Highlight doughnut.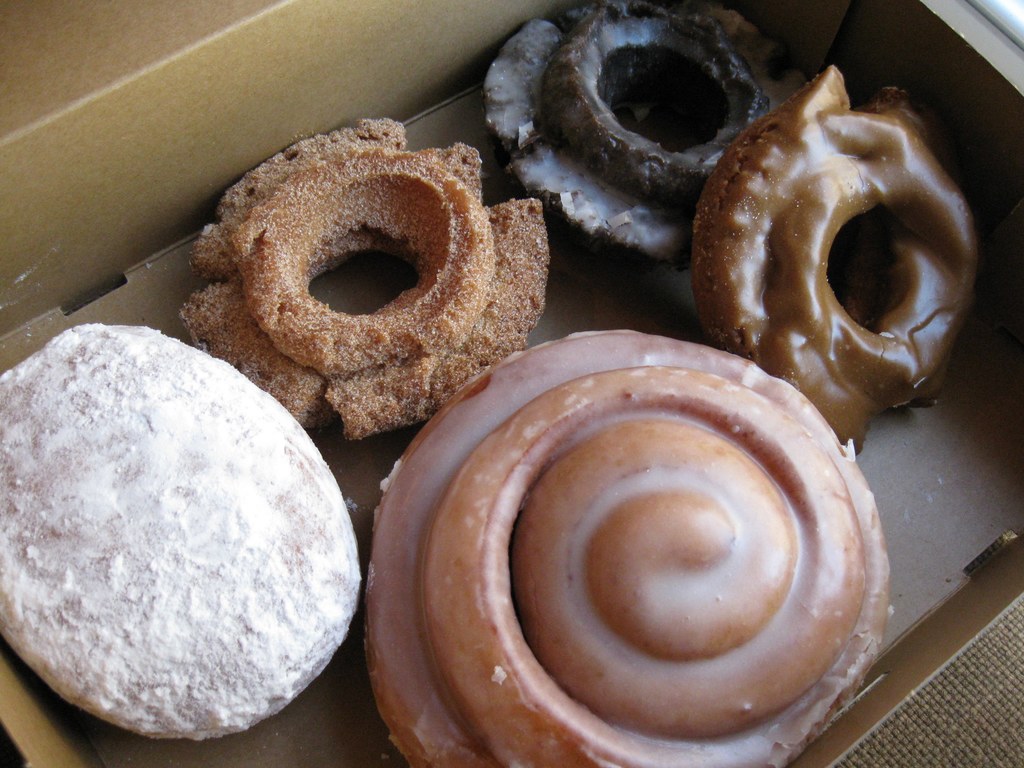
Highlighted region: (176,140,549,440).
